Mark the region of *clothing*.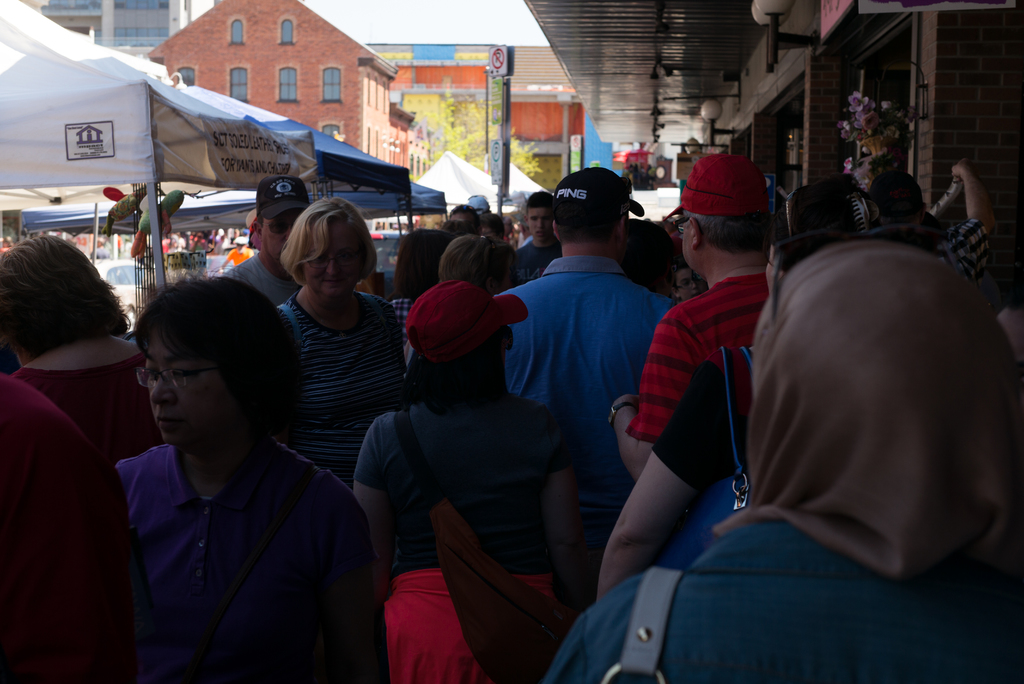
Region: x1=556 y1=497 x2=1023 y2=674.
